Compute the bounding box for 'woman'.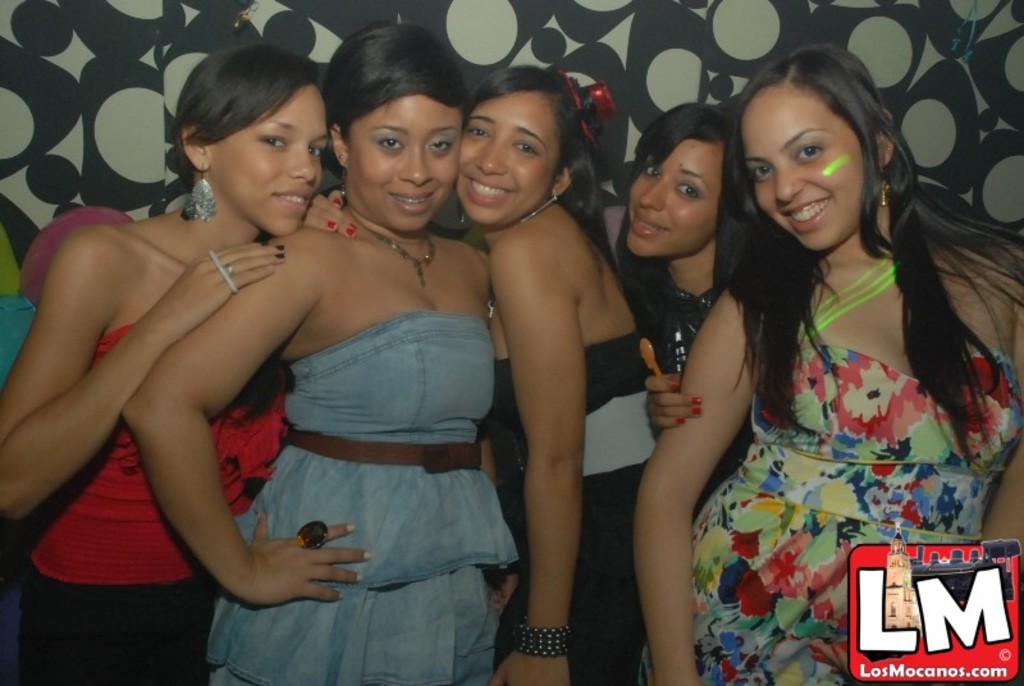
bbox(10, 41, 532, 667).
